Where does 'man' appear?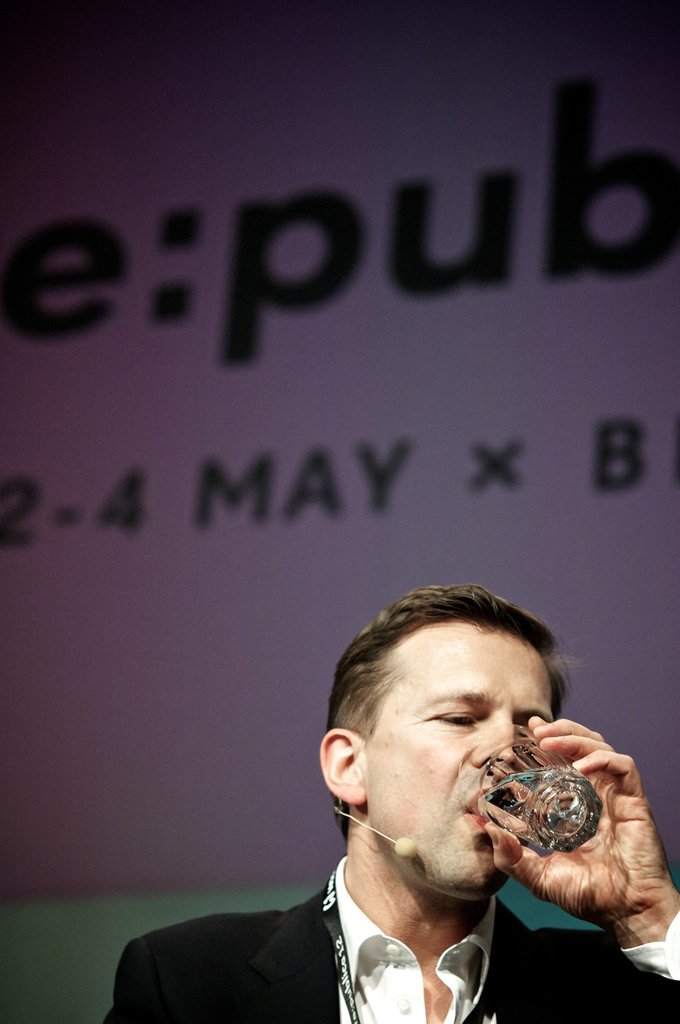
Appears at left=101, top=566, right=672, bottom=1006.
